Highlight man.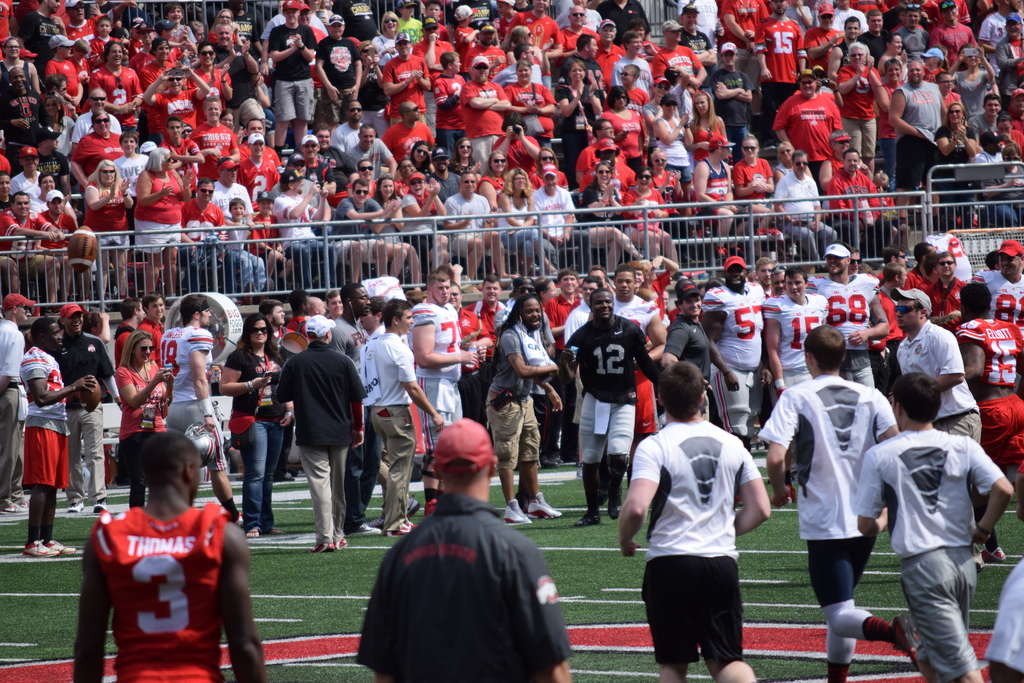
Highlighted region: [739, 324, 934, 675].
